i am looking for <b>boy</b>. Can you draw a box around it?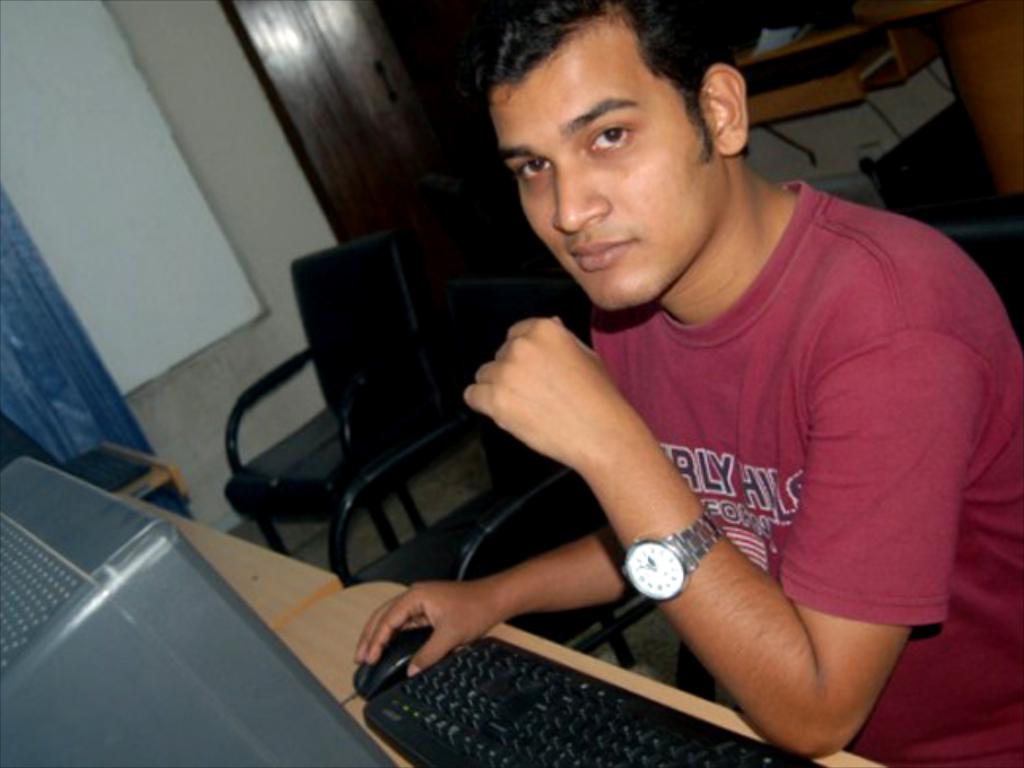
Sure, the bounding box is [304,37,1019,757].
